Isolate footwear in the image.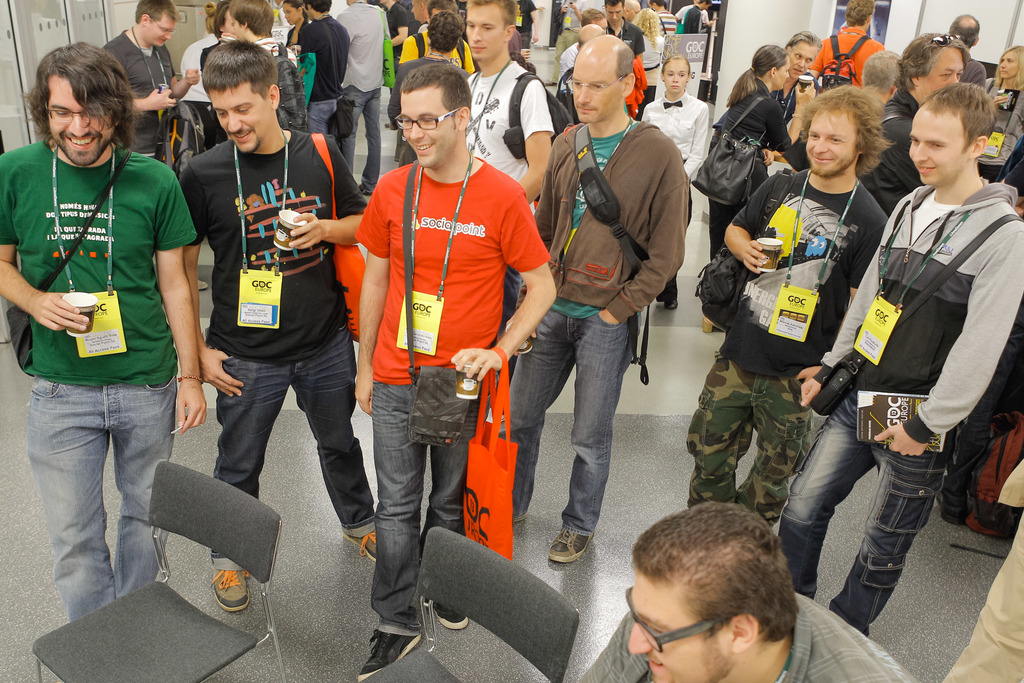
Isolated region: pyautogui.locateOnScreen(340, 531, 378, 559).
